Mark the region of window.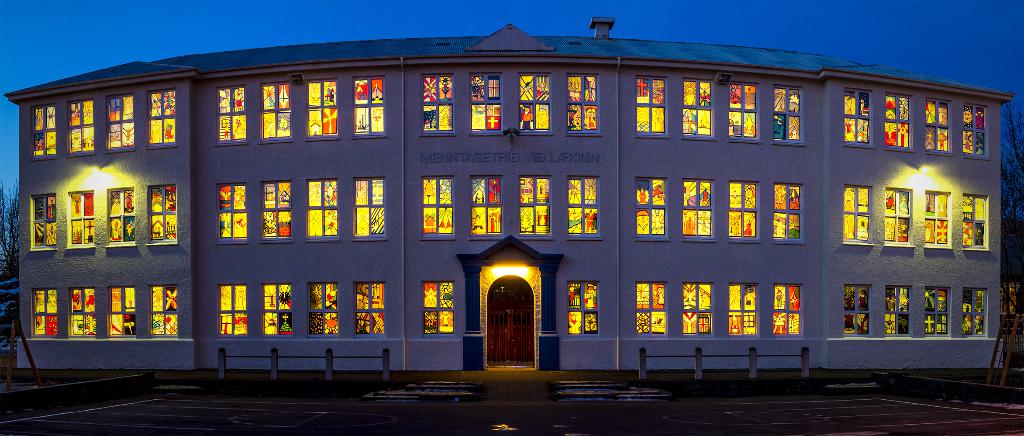
Region: (33, 289, 56, 339).
